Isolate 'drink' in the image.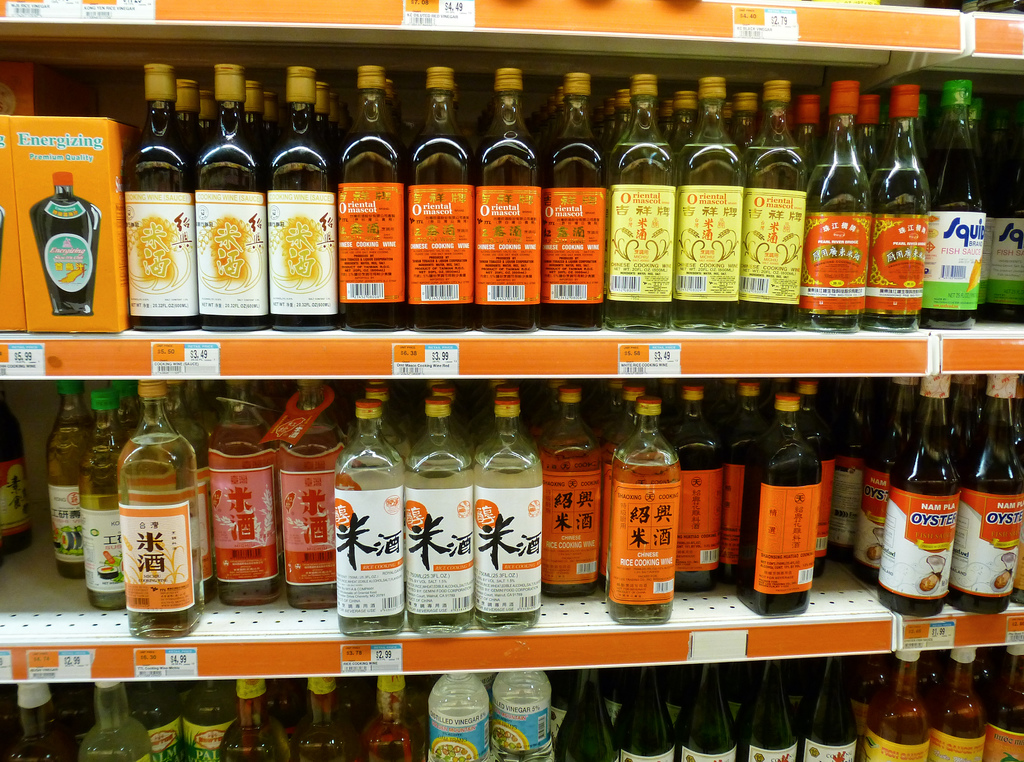
Isolated region: bbox(479, 387, 545, 633).
